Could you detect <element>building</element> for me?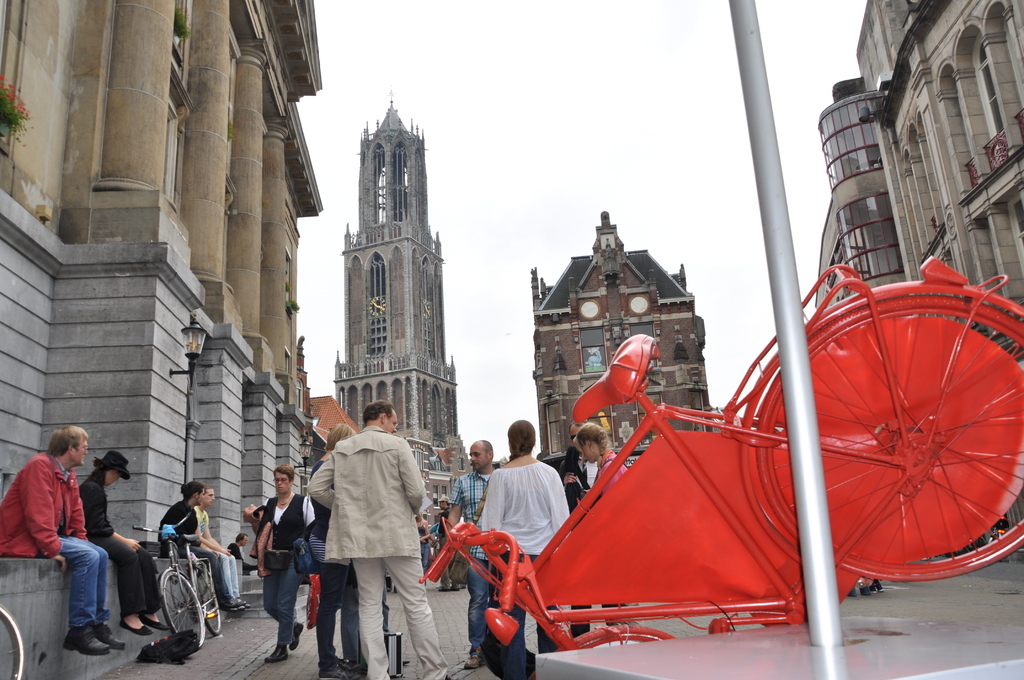
Detection result: rect(0, 0, 328, 679).
